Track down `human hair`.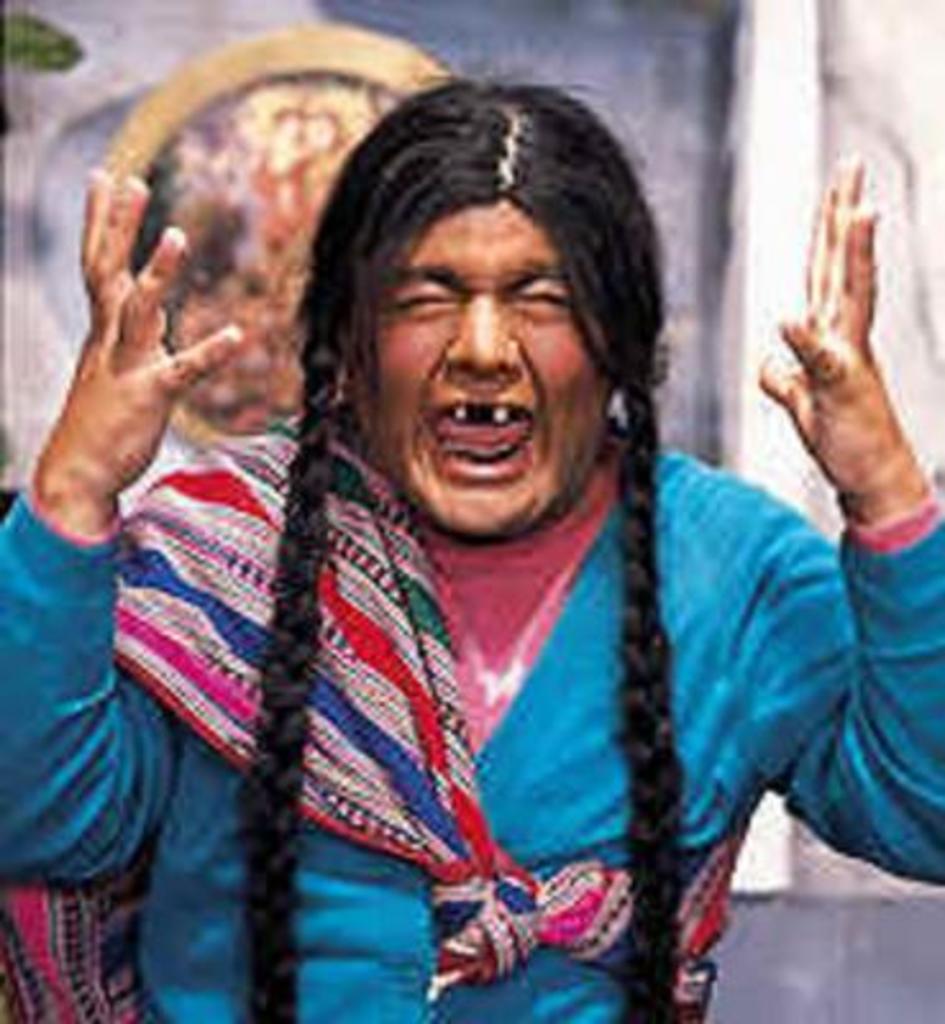
Tracked to {"x1": 233, "y1": 67, "x2": 679, "y2": 1021}.
